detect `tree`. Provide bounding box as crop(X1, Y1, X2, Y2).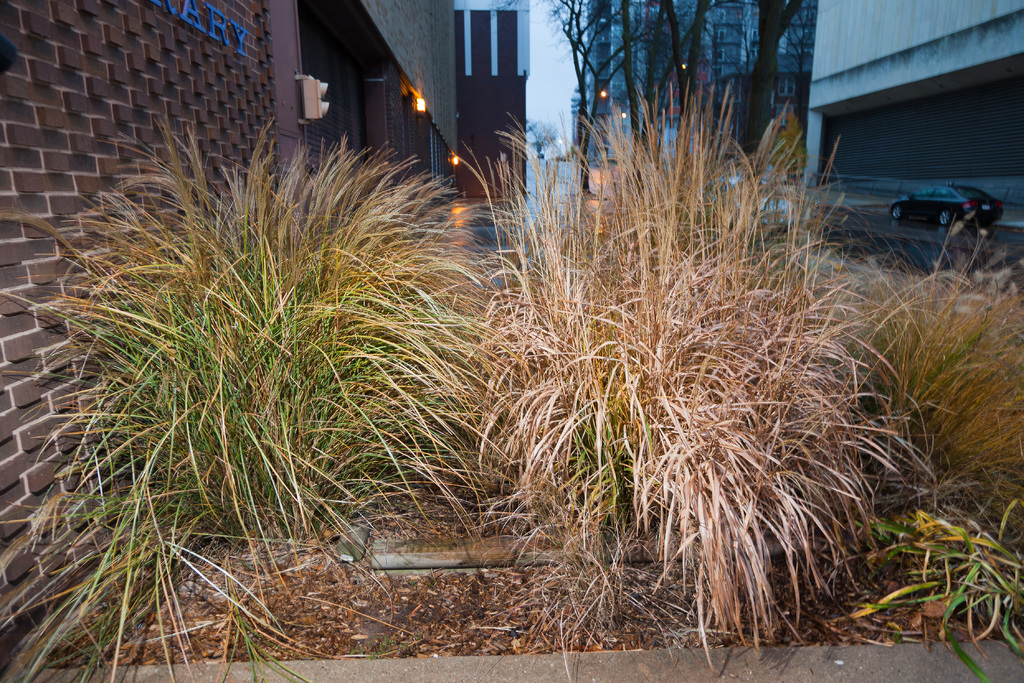
crop(523, 119, 557, 156).
